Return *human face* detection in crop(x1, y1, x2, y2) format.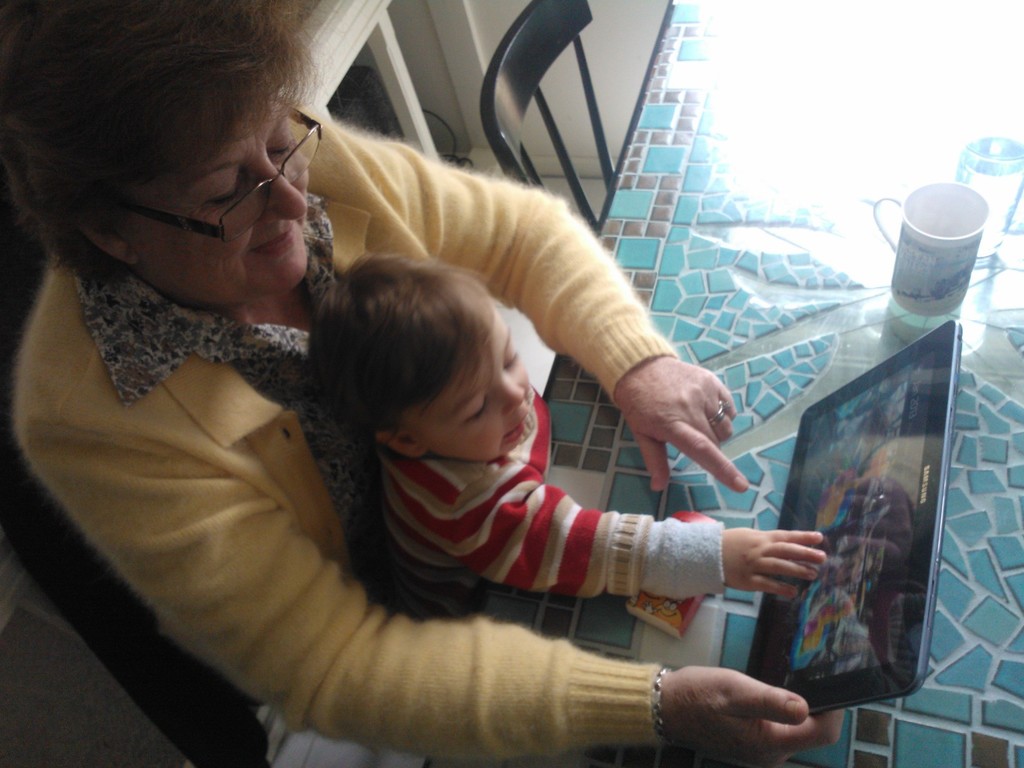
crop(408, 305, 530, 458).
